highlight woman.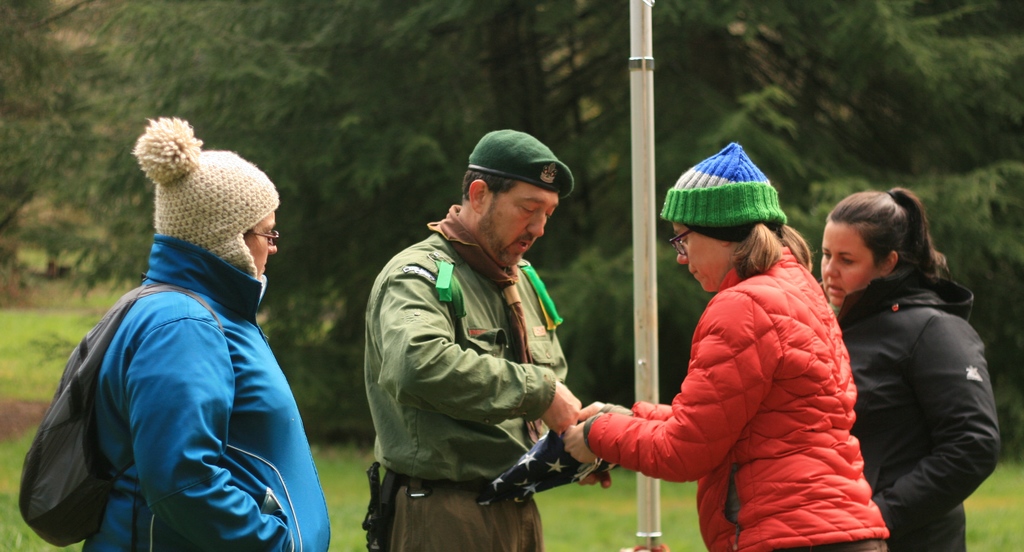
Highlighted region: x1=559, y1=138, x2=896, y2=551.
